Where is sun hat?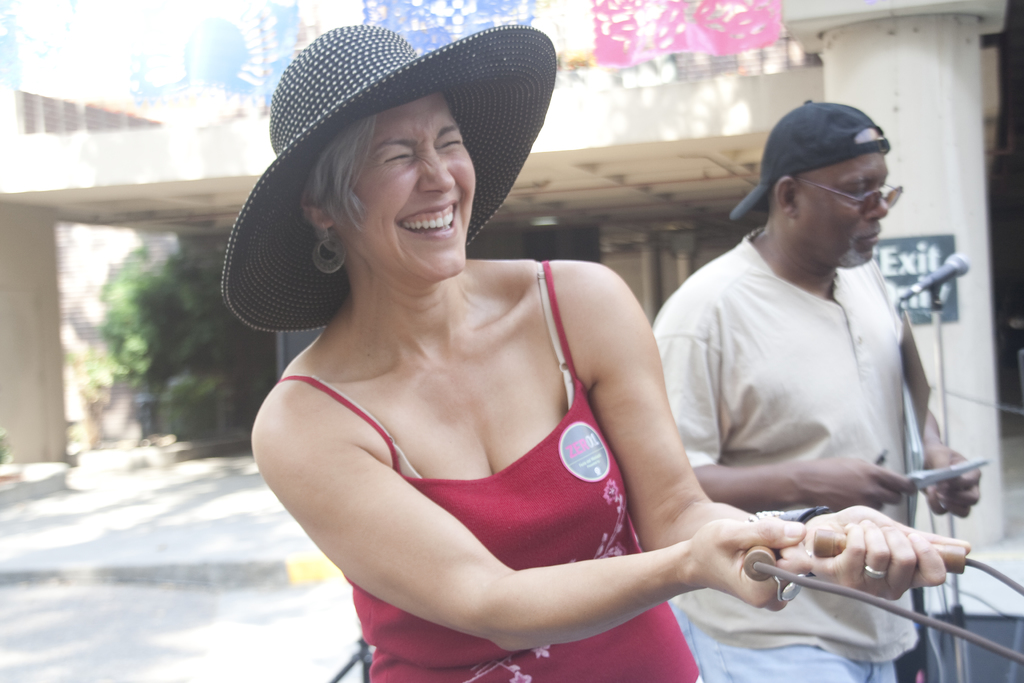
locate(216, 24, 554, 352).
